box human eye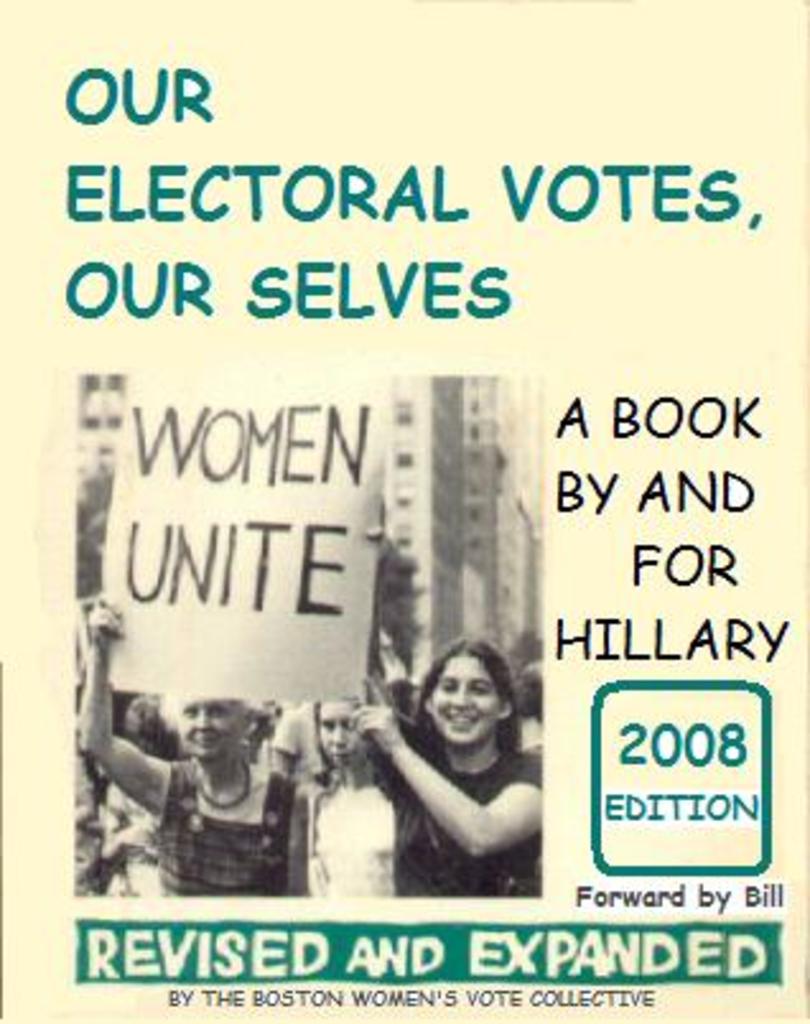
<bbox>209, 700, 224, 713</bbox>
